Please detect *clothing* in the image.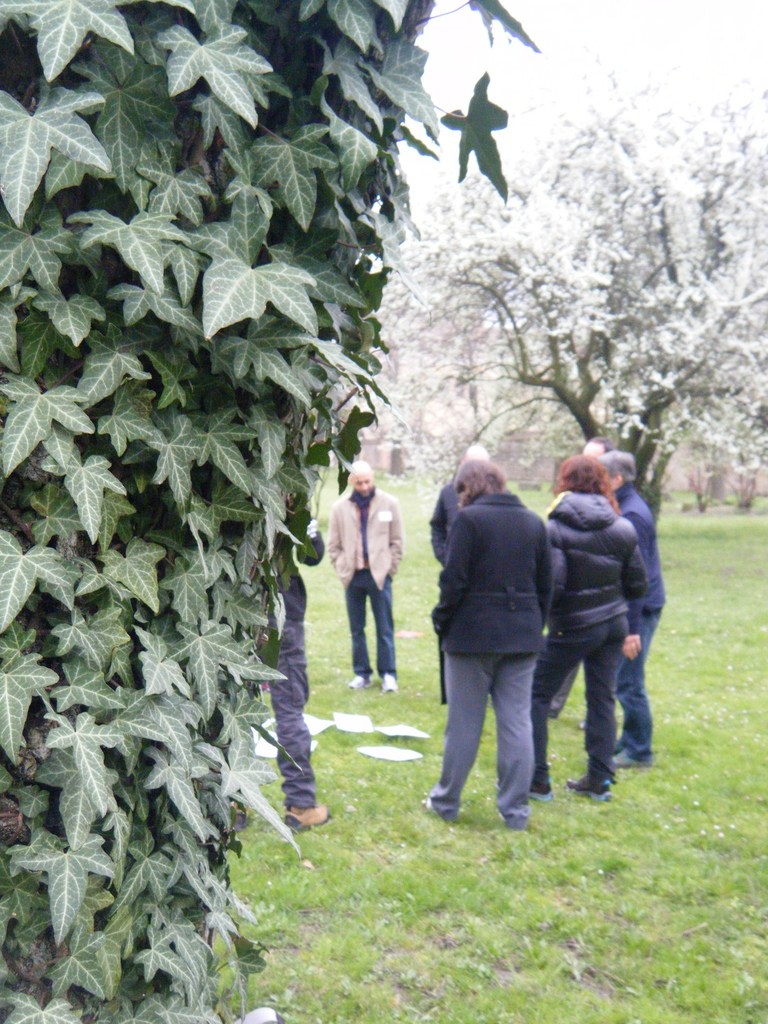
x1=331 y1=489 x2=406 y2=671.
